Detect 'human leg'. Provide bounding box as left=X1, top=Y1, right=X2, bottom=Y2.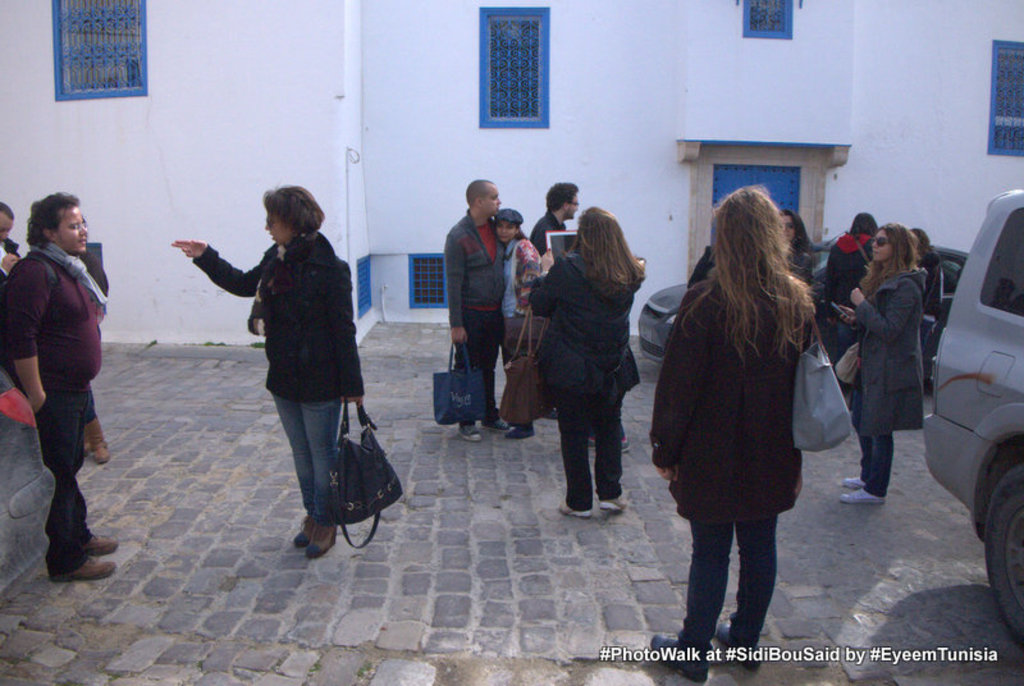
left=271, top=401, right=308, bottom=540.
